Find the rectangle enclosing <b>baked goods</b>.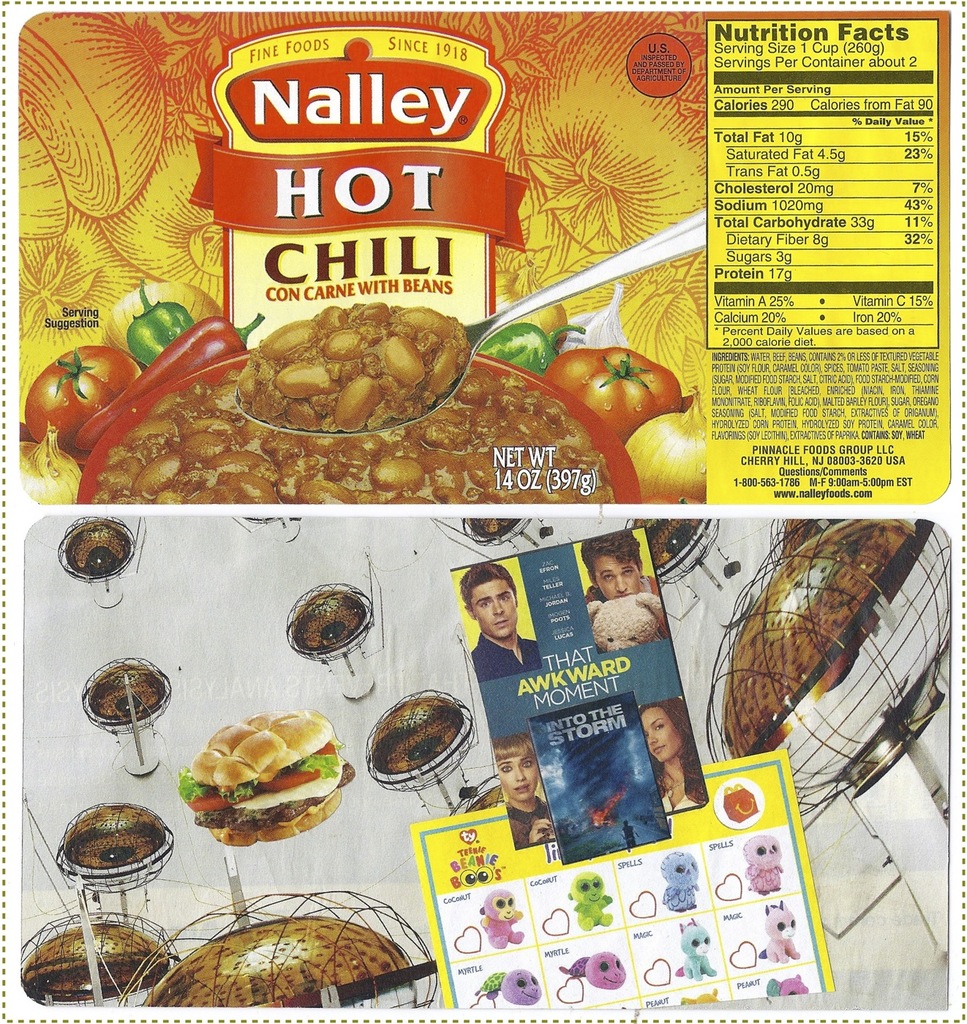
pyautogui.locateOnScreen(368, 701, 461, 777).
